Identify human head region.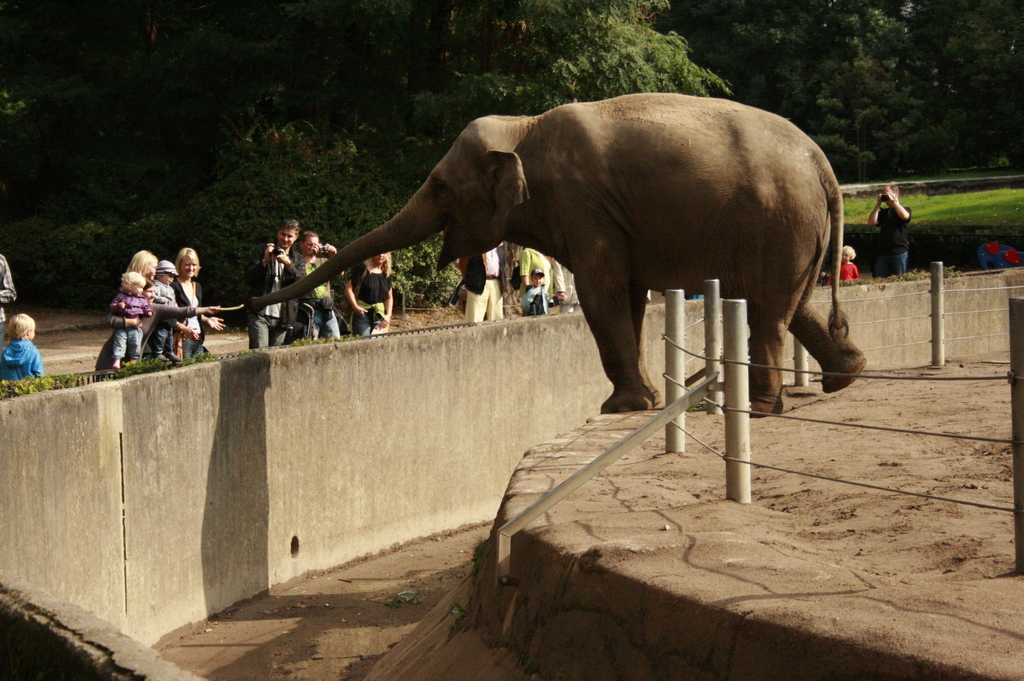
Region: region(177, 244, 198, 278).
